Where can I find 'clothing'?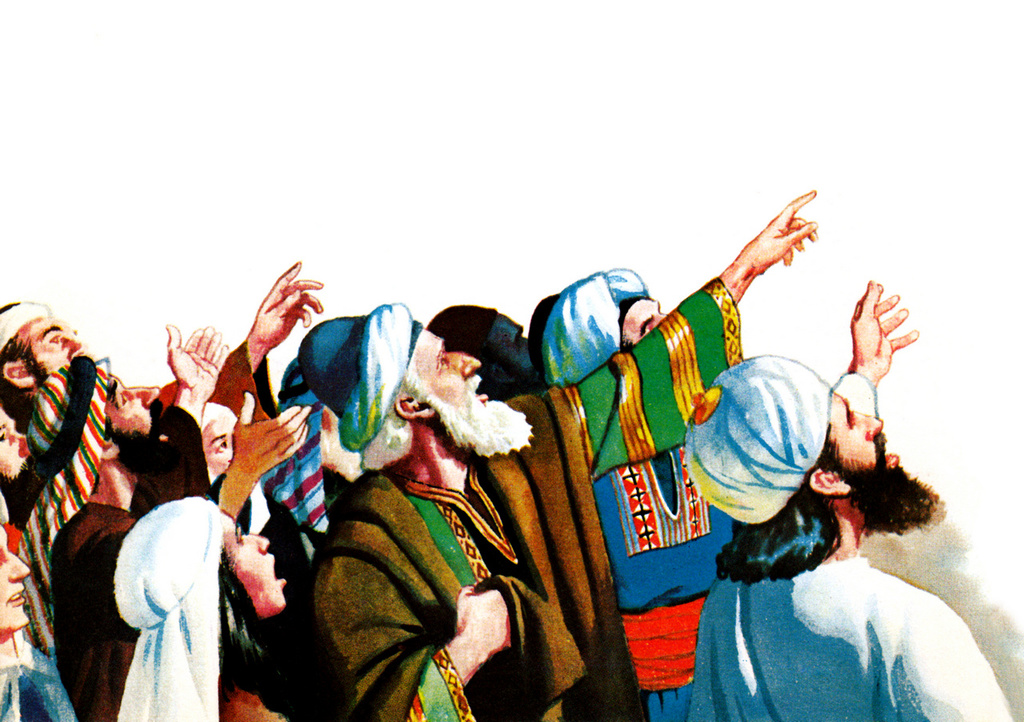
You can find it at <bbox>215, 340, 274, 426</bbox>.
